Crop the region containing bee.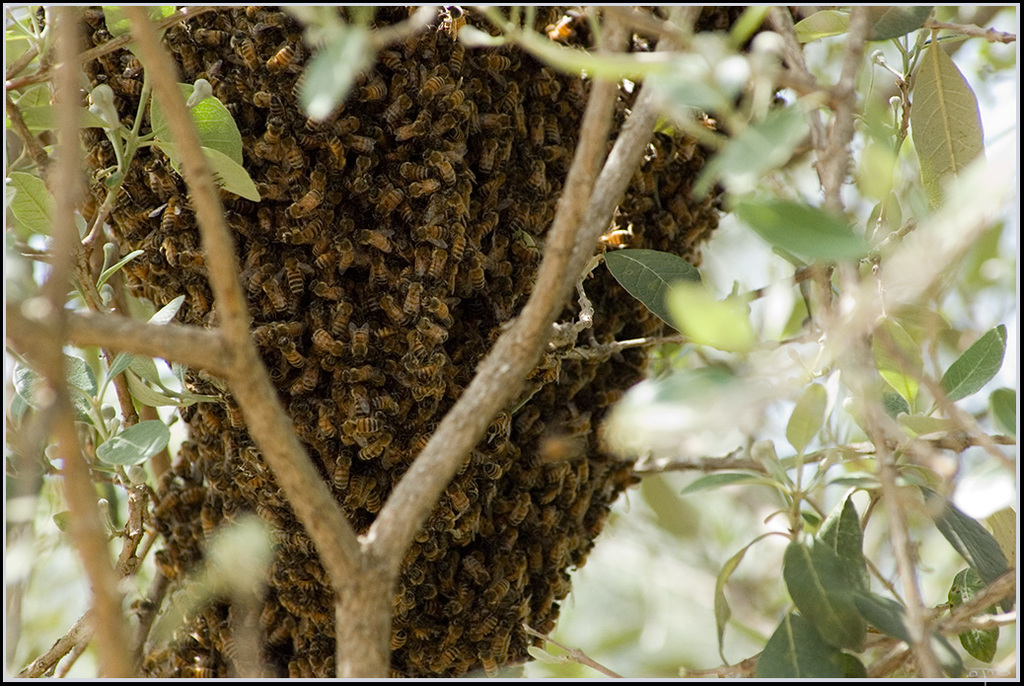
Crop region: box(275, 145, 305, 169).
